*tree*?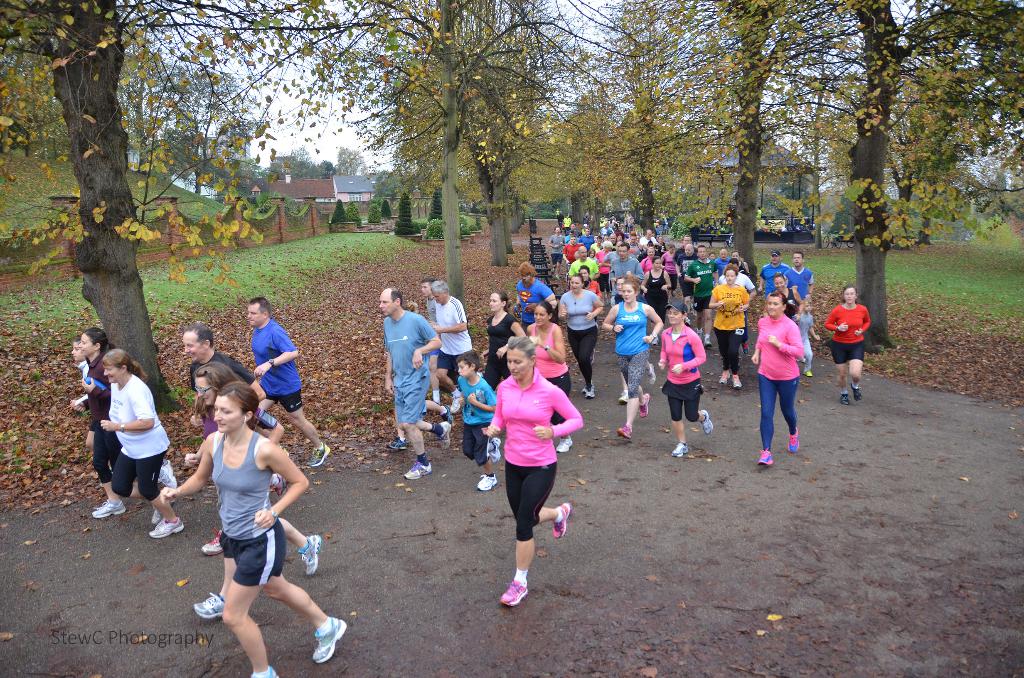
[830,0,1021,341]
